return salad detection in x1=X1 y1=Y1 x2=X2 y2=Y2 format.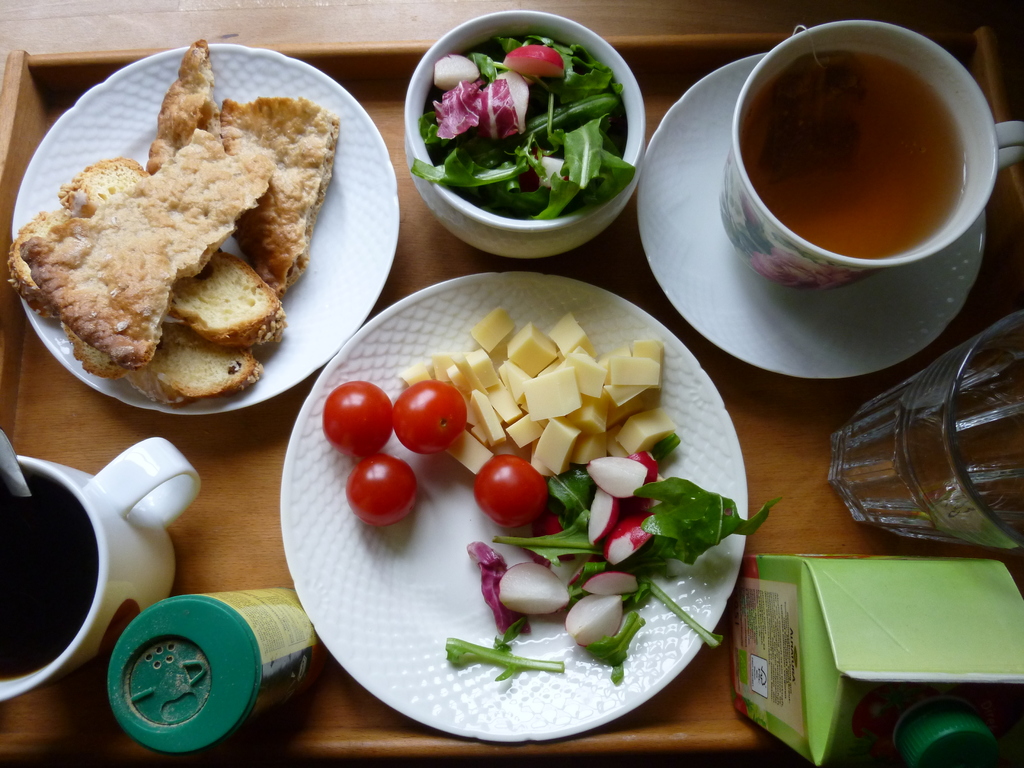
x1=324 y1=298 x2=781 y2=685.
